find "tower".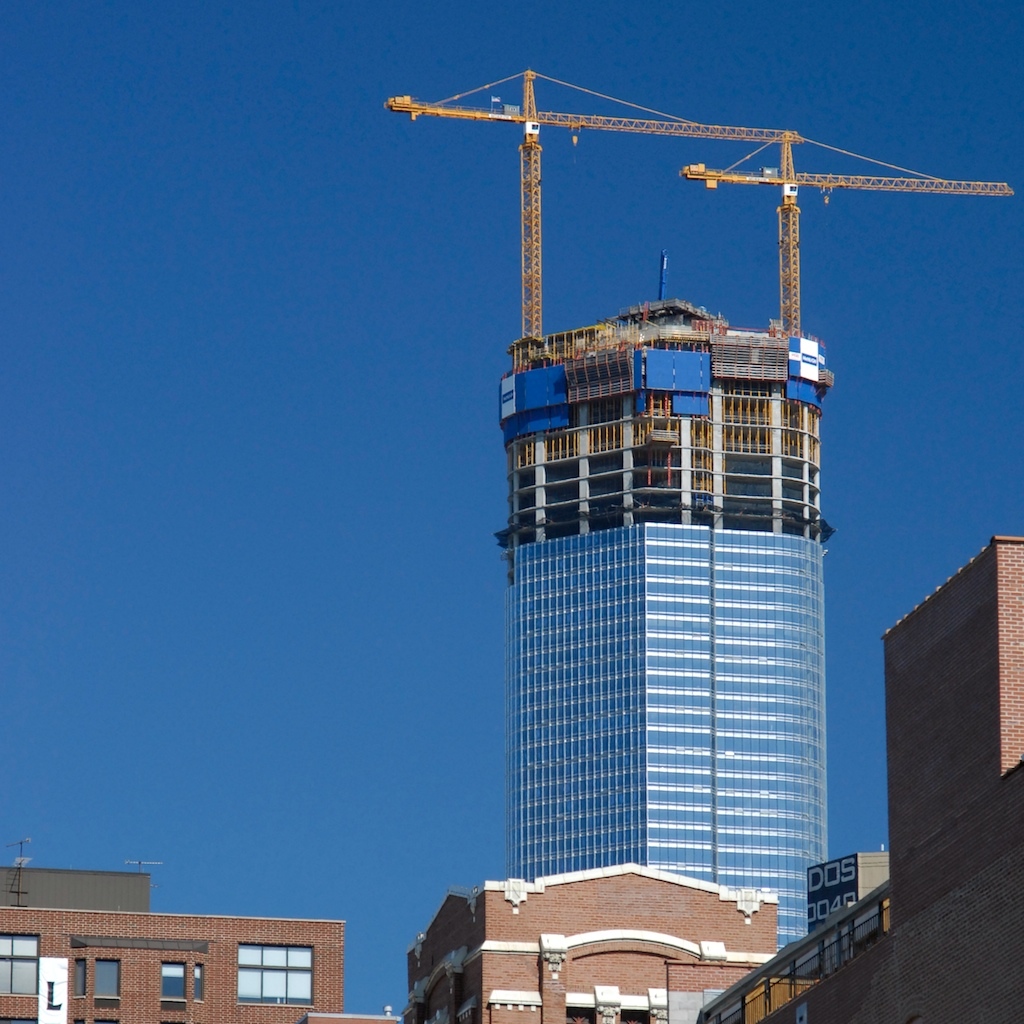
[left=398, top=64, right=1023, bottom=947].
